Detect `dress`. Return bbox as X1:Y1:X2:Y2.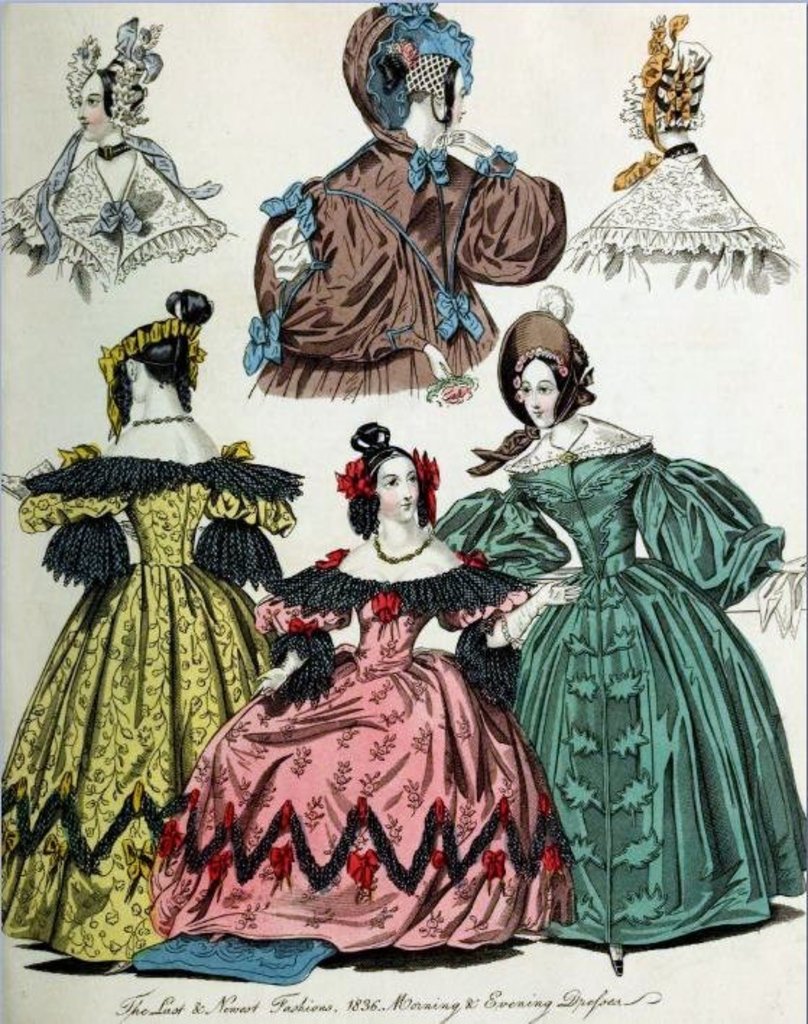
0:440:299:966.
